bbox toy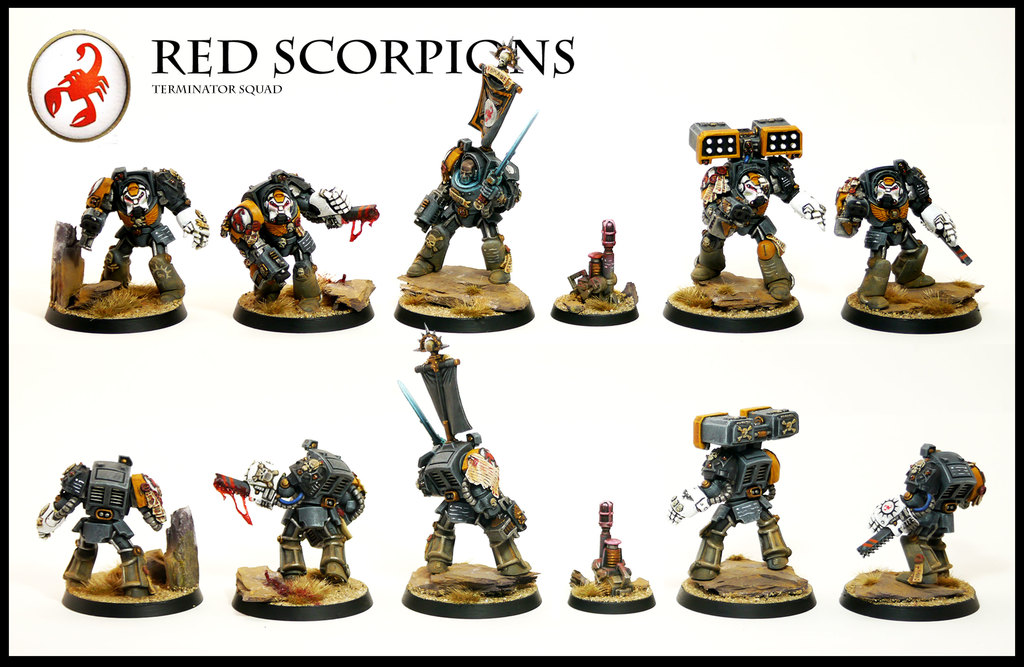
region(830, 156, 981, 338)
